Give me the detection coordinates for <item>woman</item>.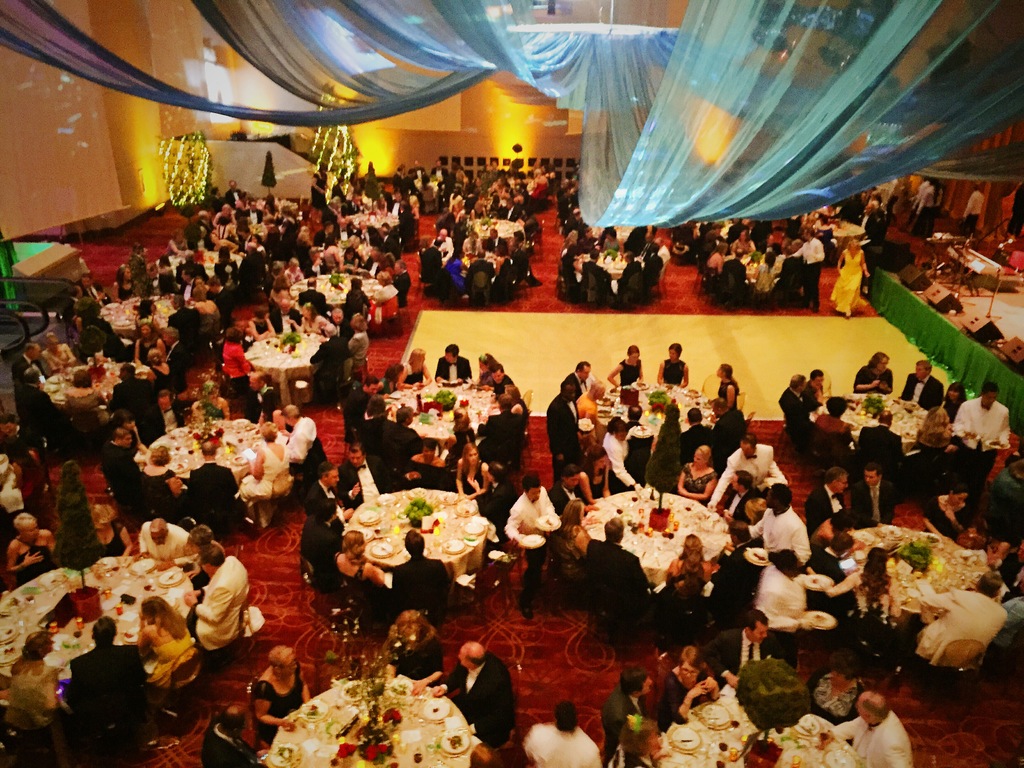
l=382, t=608, r=446, b=698.
